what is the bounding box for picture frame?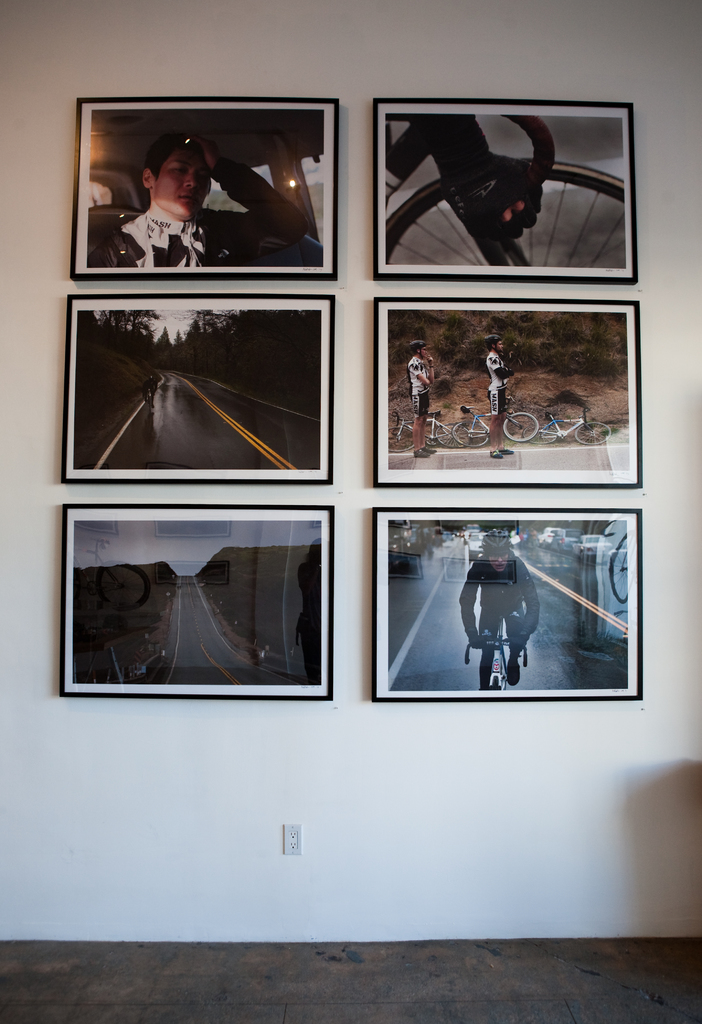
(left=36, top=73, right=377, bottom=293).
